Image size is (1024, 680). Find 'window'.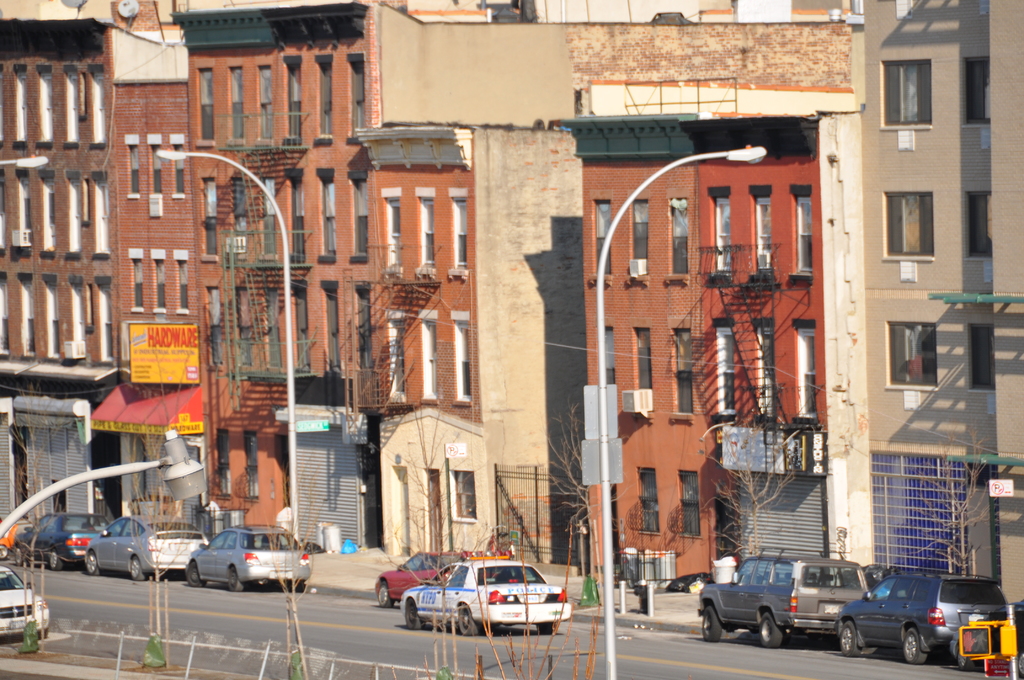
crop(715, 312, 742, 412).
